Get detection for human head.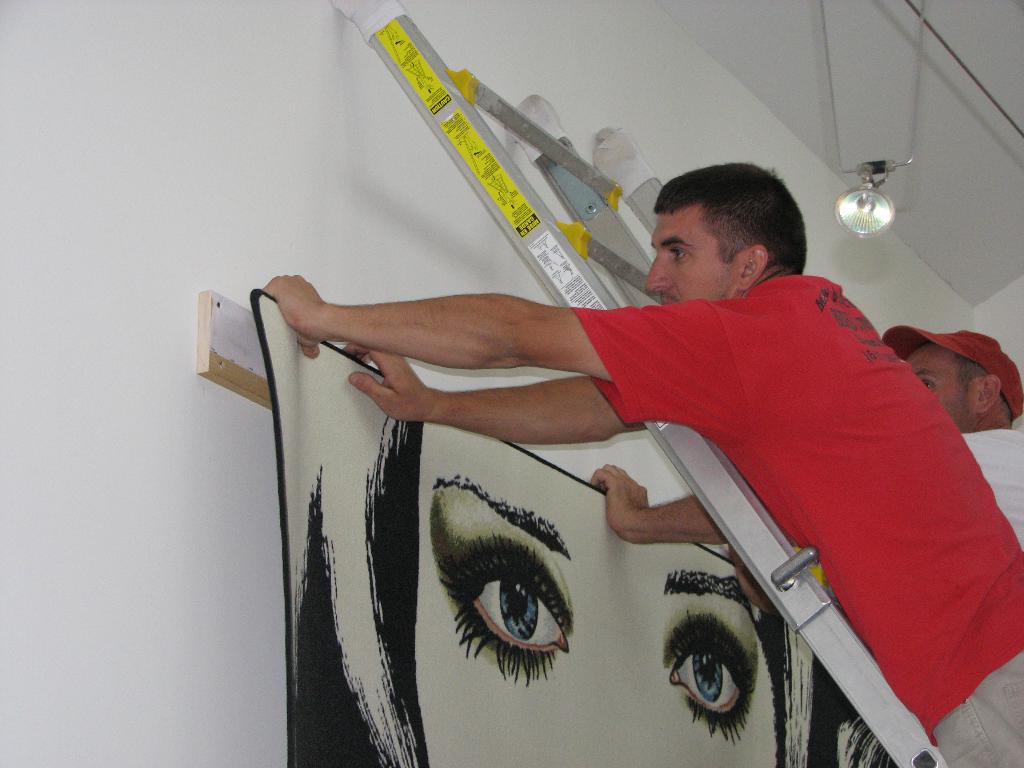
Detection: (636, 157, 820, 301).
